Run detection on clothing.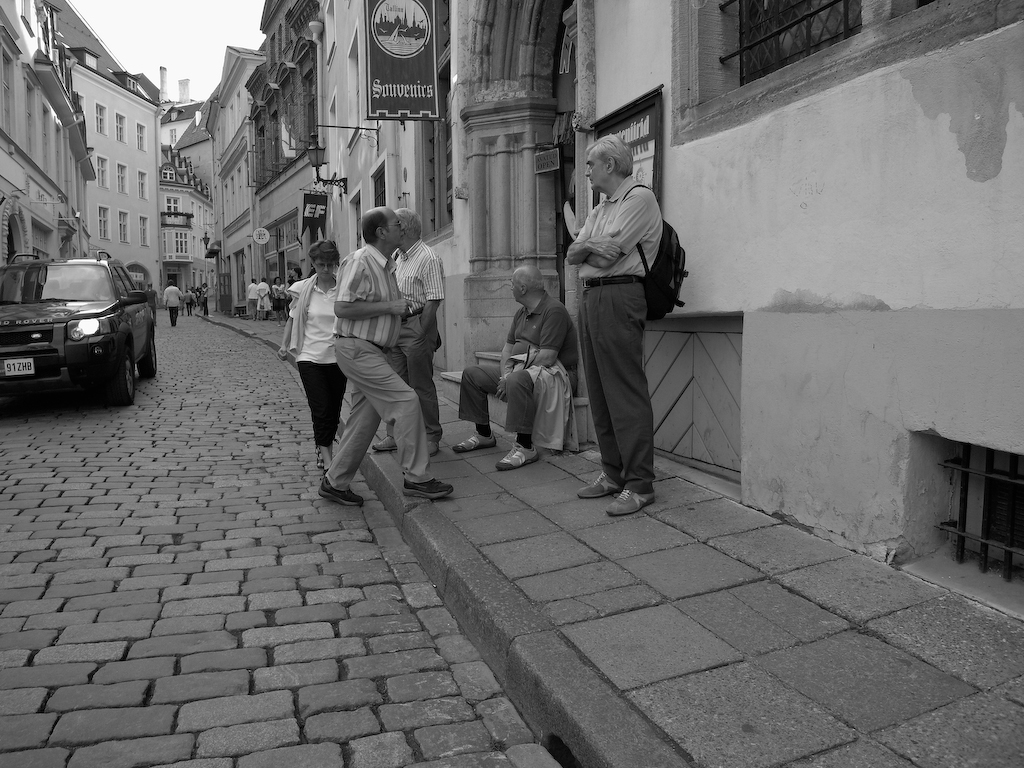
Result: box=[256, 280, 271, 316].
